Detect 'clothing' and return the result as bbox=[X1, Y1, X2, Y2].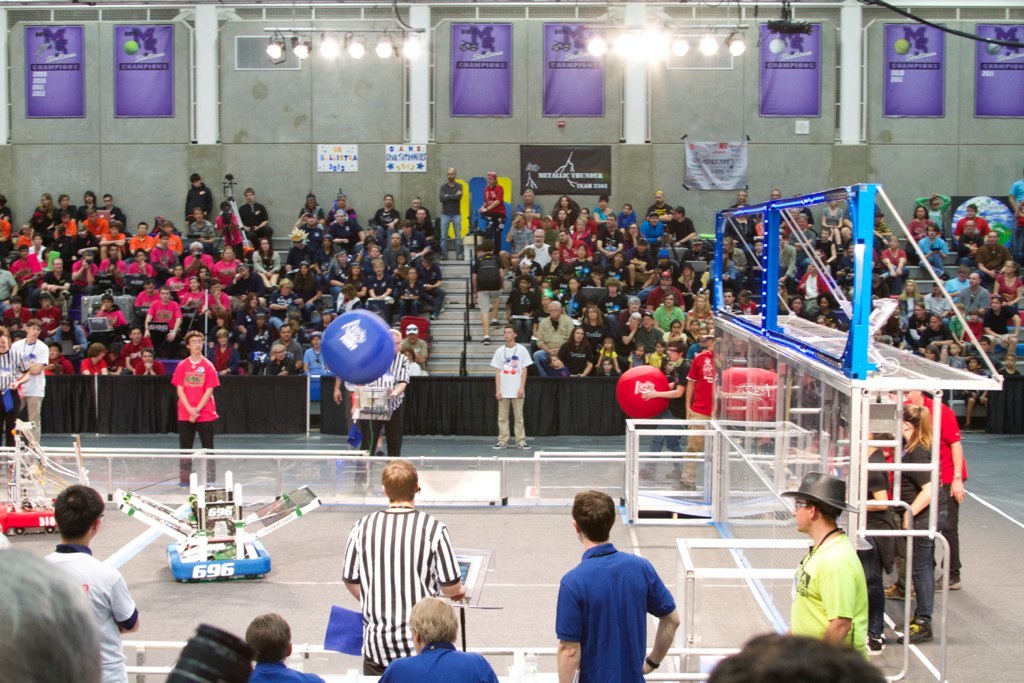
bbox=[341, 502, 459, 674].
